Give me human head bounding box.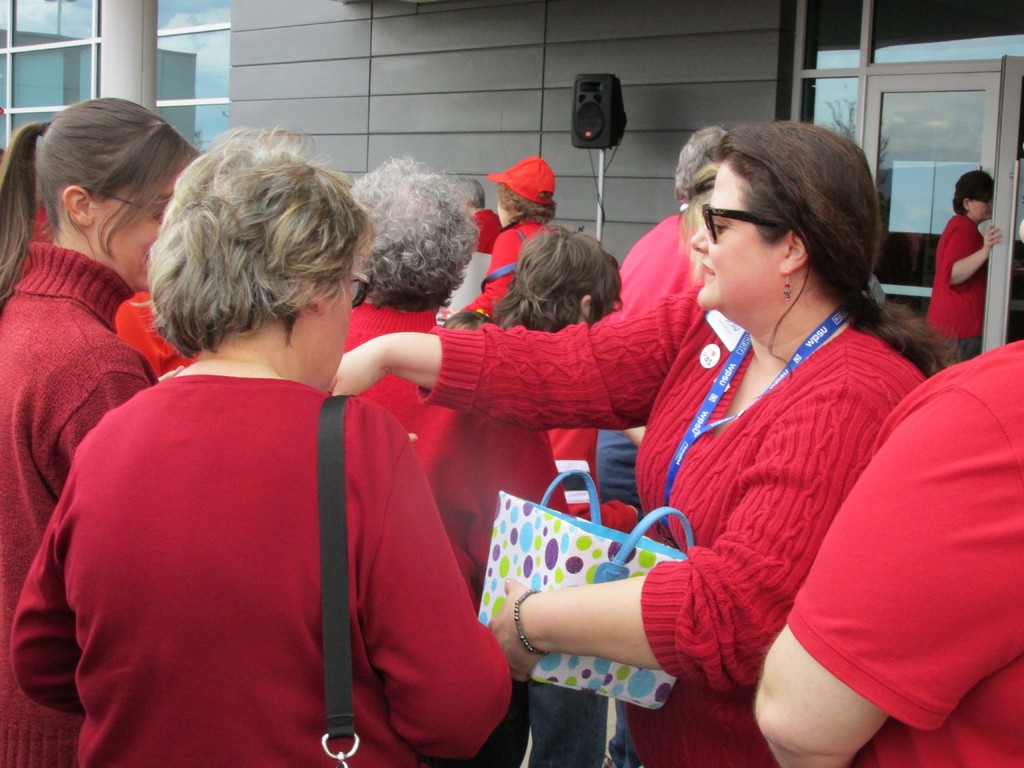
677, 121, 880, 324.
